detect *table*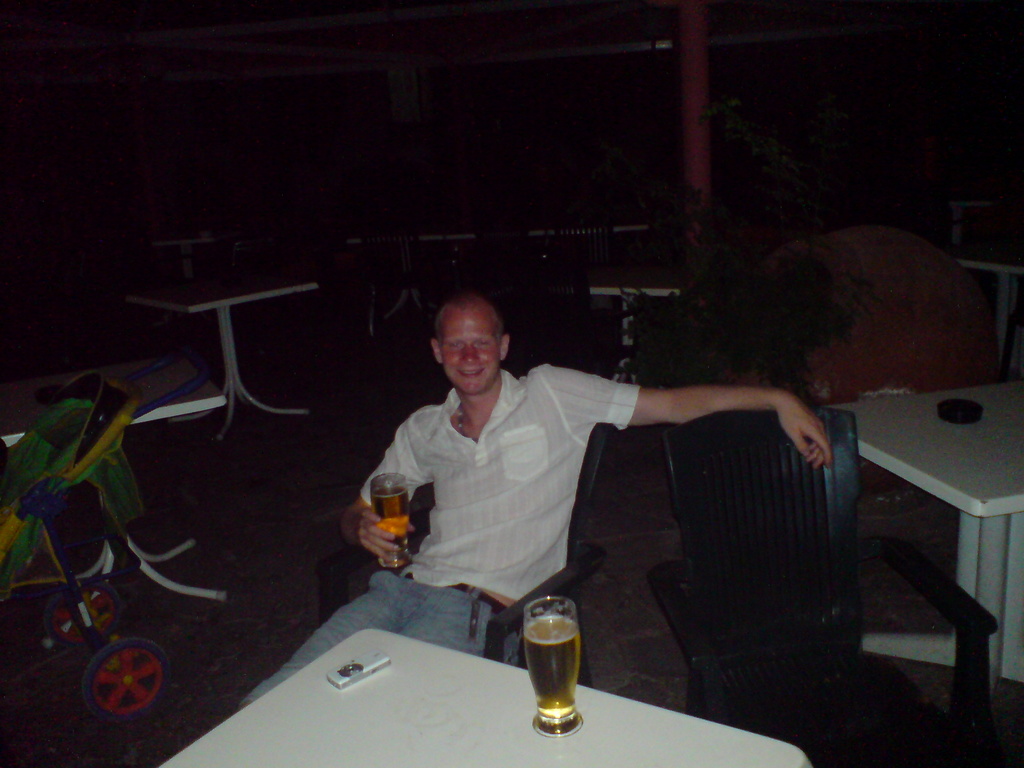
box(0, 352, 227, 650)
